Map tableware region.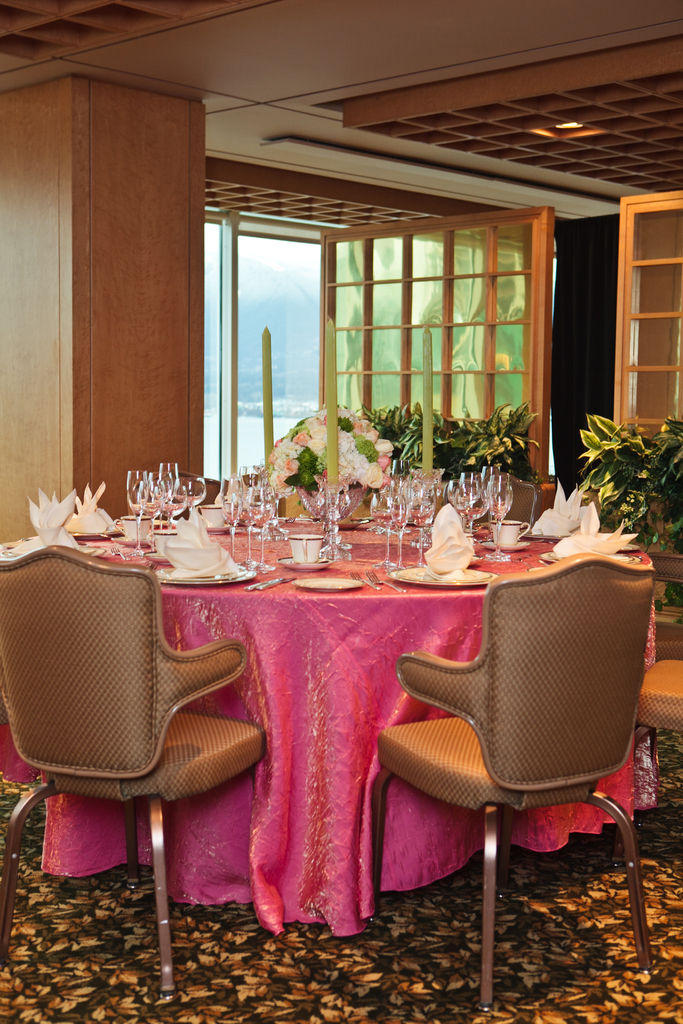
Mapped to [left=238, top=488, right=258, bottom=566].
